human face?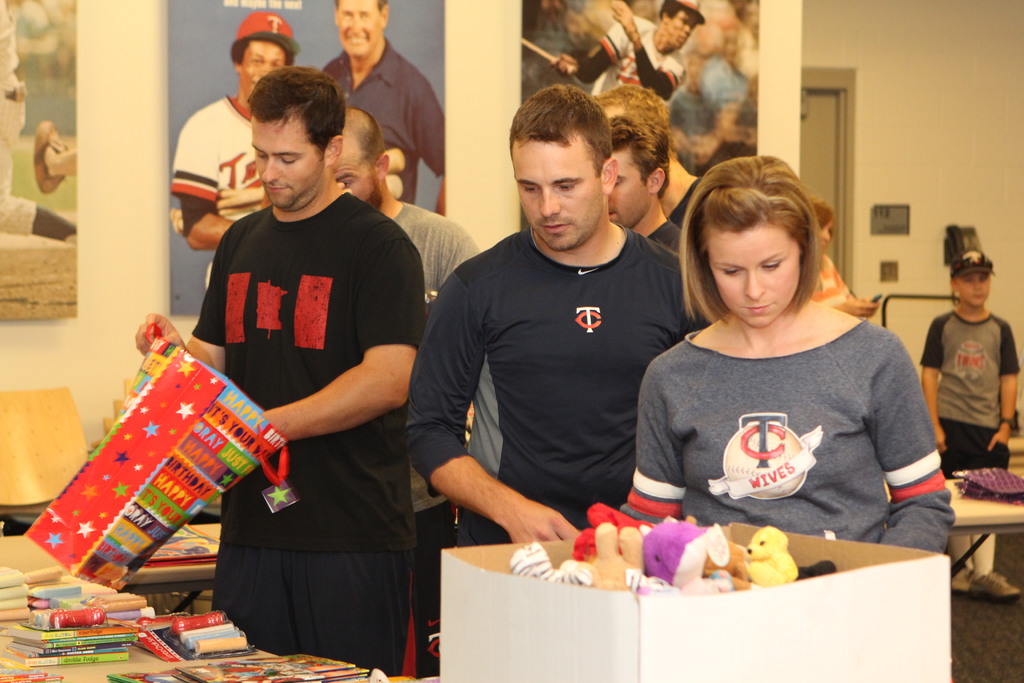
(x1=671, y1=10, x2=698, y2=48)
